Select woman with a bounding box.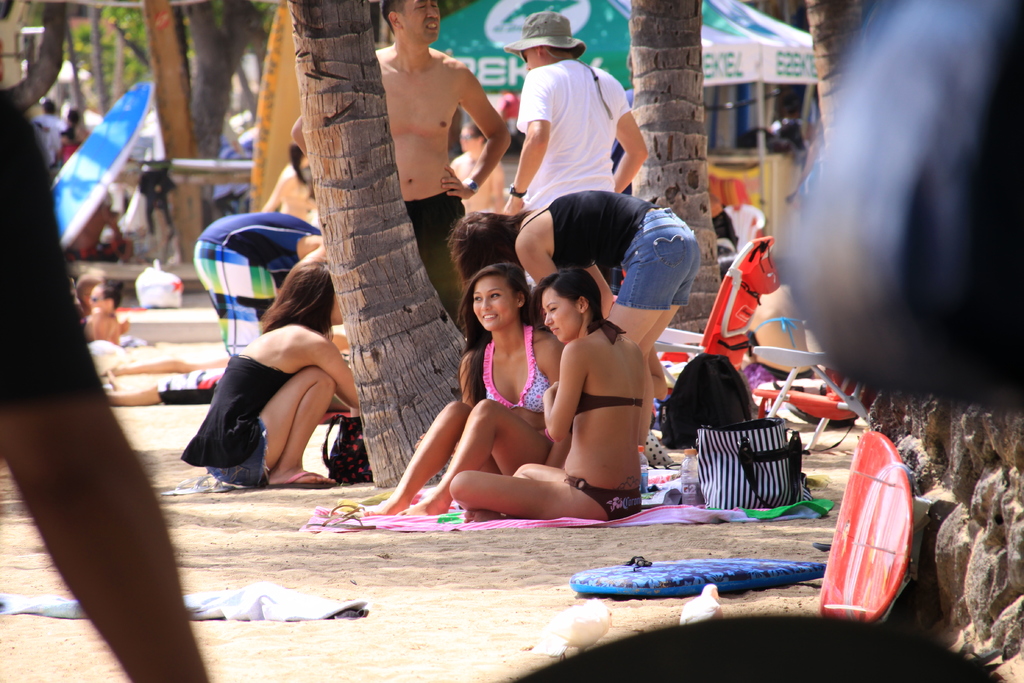
<box>450,259,660,523</box>.
